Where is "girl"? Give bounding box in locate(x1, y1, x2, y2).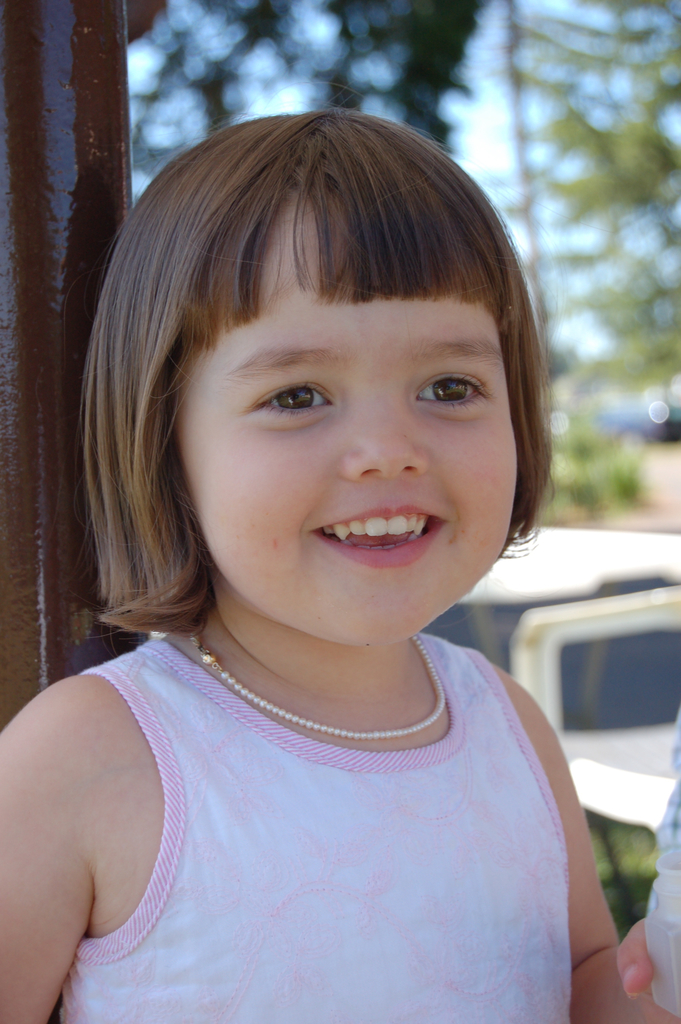
locate(0, 115, 680, 1023).
